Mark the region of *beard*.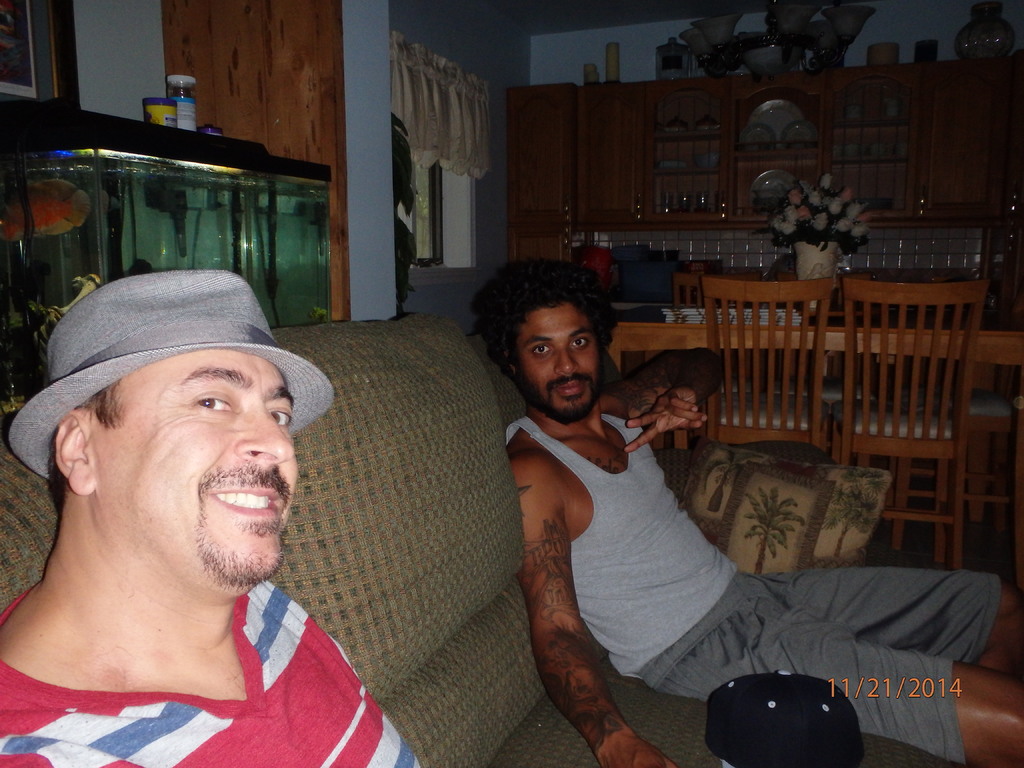
Region: {"left": 190, "top": 518, "right": 284, "bottom": 593}.
